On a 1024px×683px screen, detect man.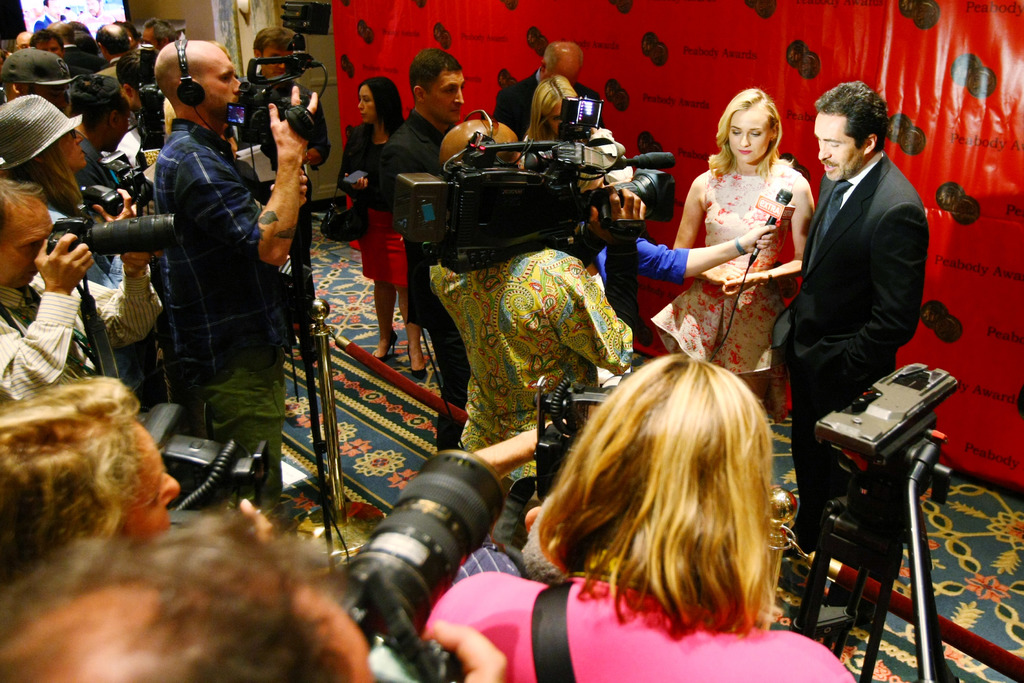
[107,45,301,495].
